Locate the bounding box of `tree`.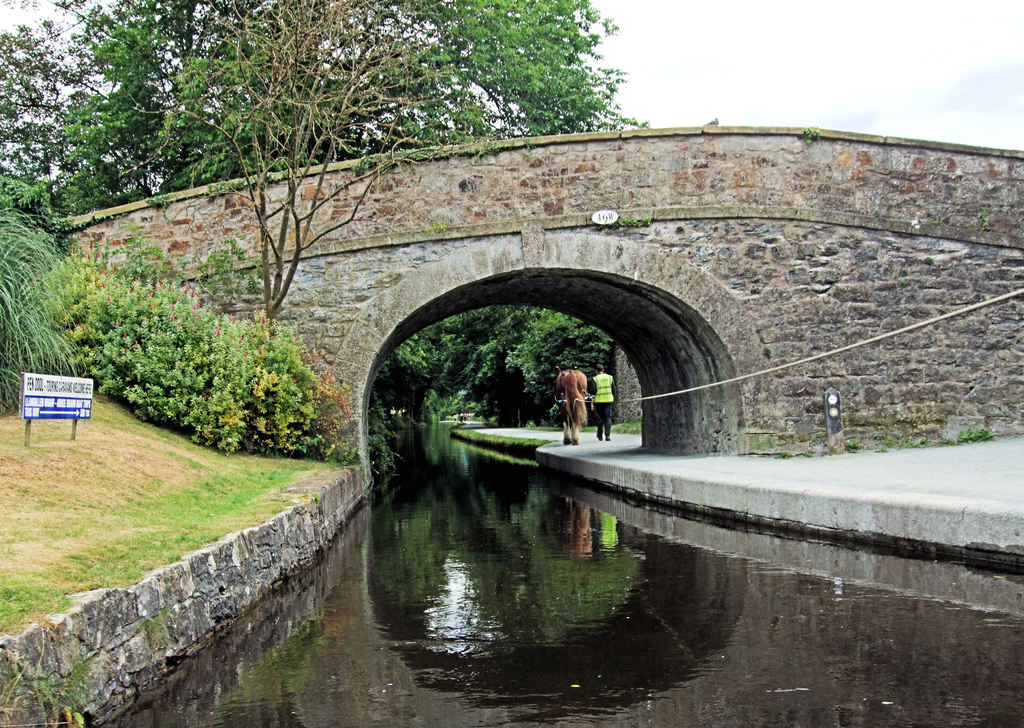
Bounding box: (left=45, top=0, right=653, bottom=336).
